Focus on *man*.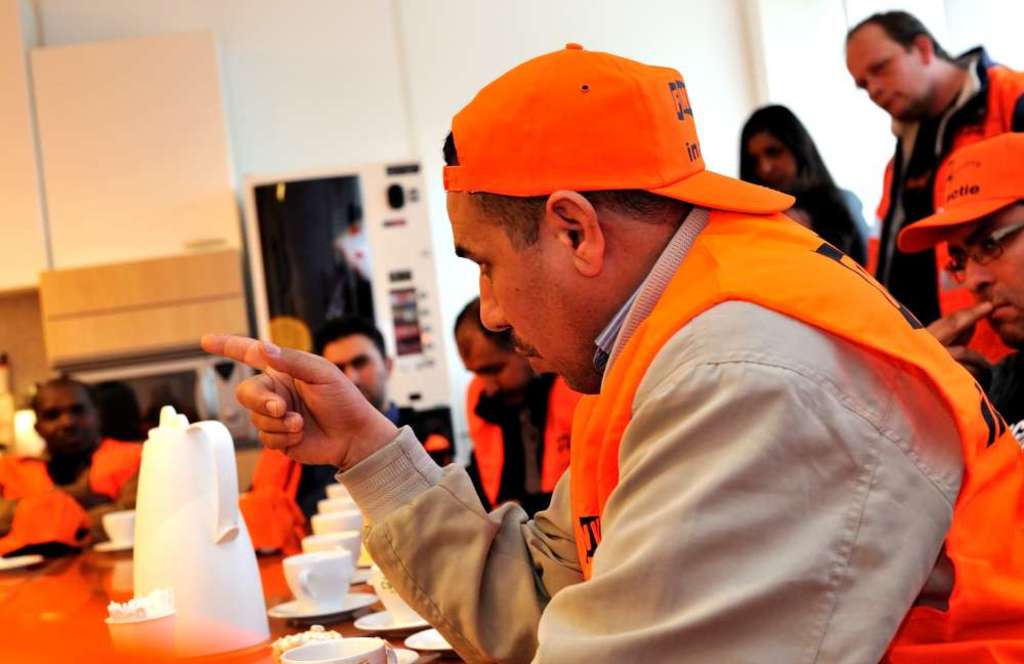
Focused at [x1=454, y1=293, x2=580, y2=518].
